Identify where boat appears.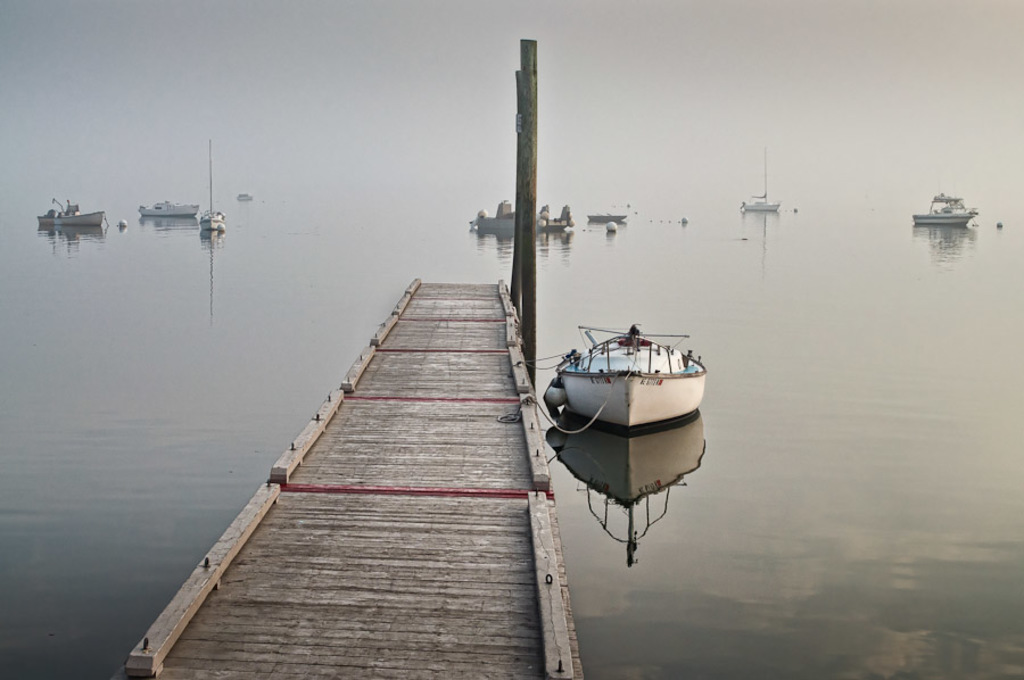
Appears at [x1=907, y1=192, x2=978, y2=231].
